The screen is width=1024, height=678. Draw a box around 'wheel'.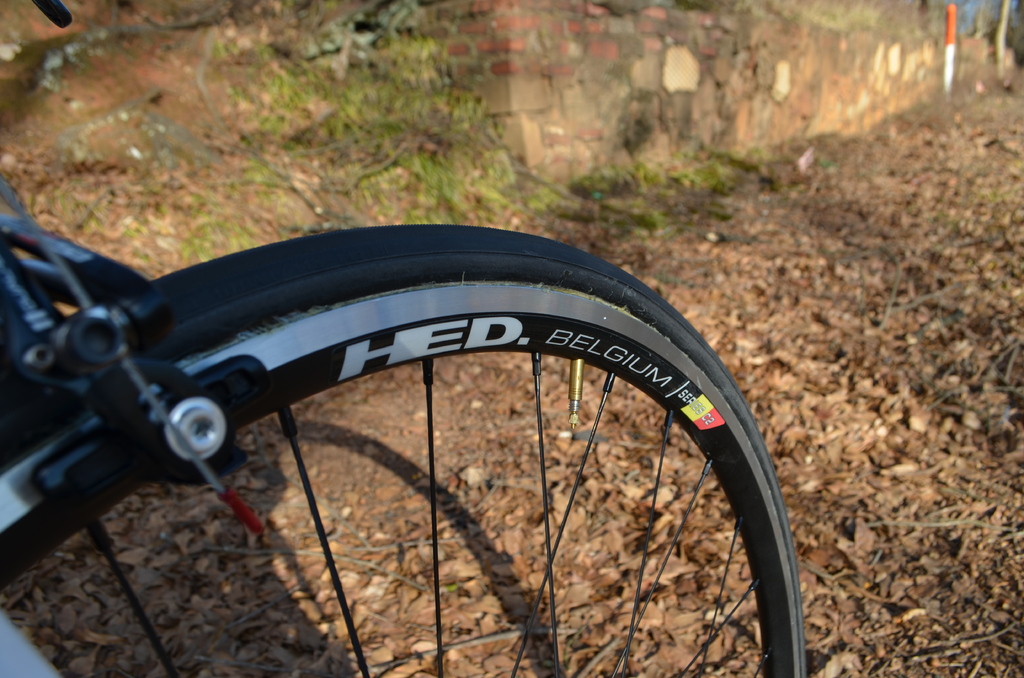
l=90, t=216, r=737, b=672.
